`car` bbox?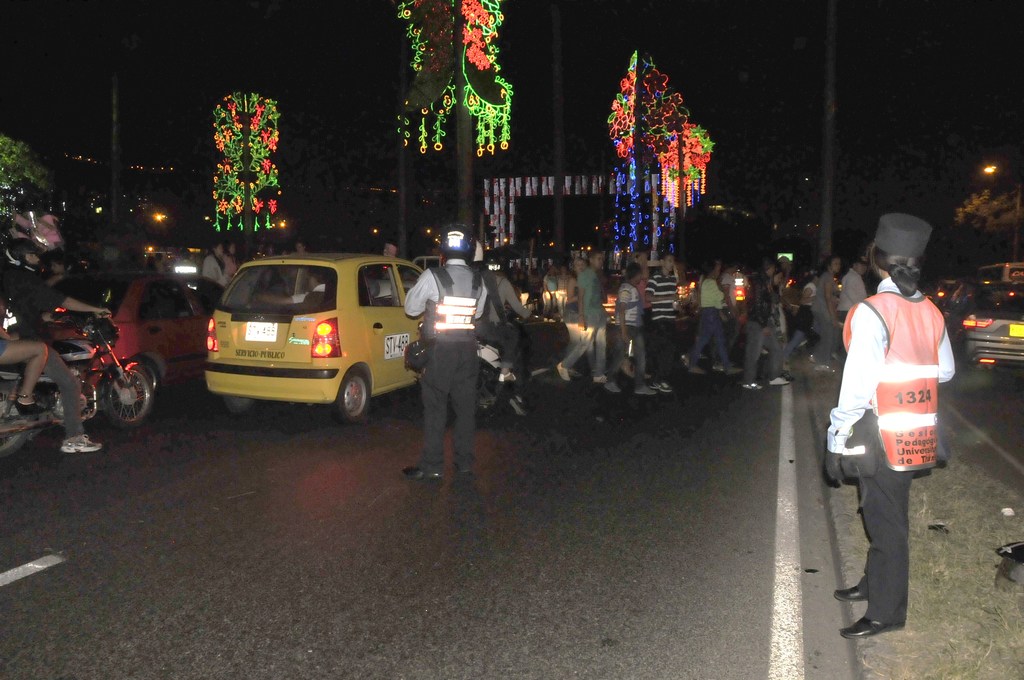
BBox(62, 263, 224, 393)
